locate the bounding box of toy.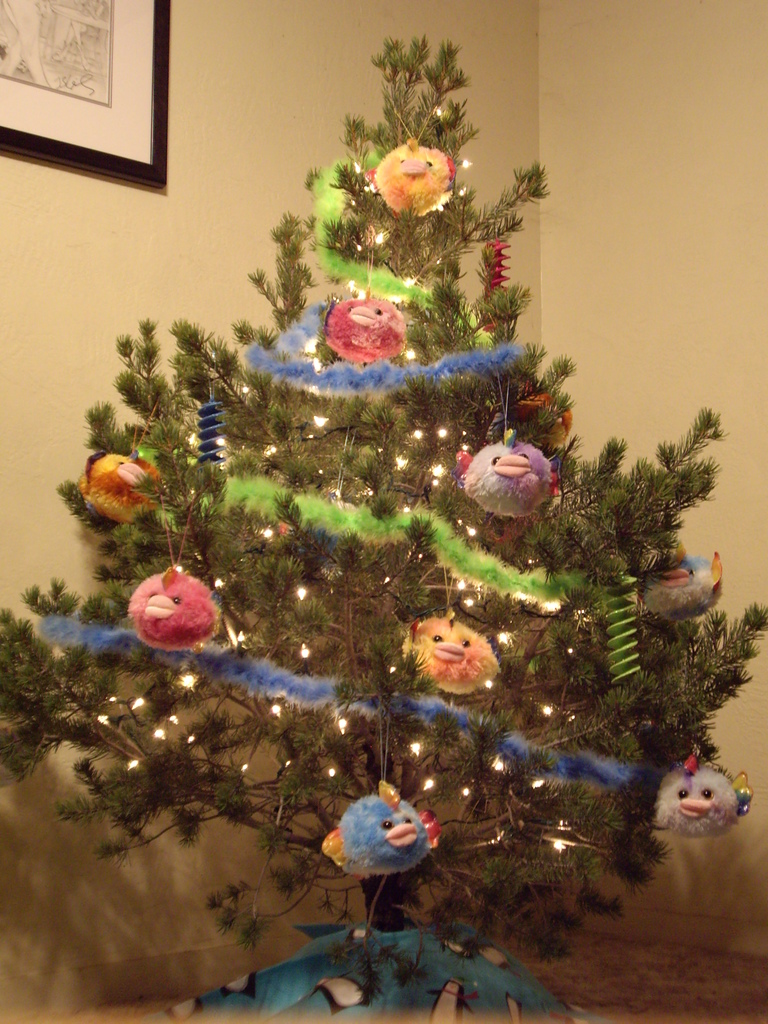
Bounding box: [653, 760, 747, 842].
